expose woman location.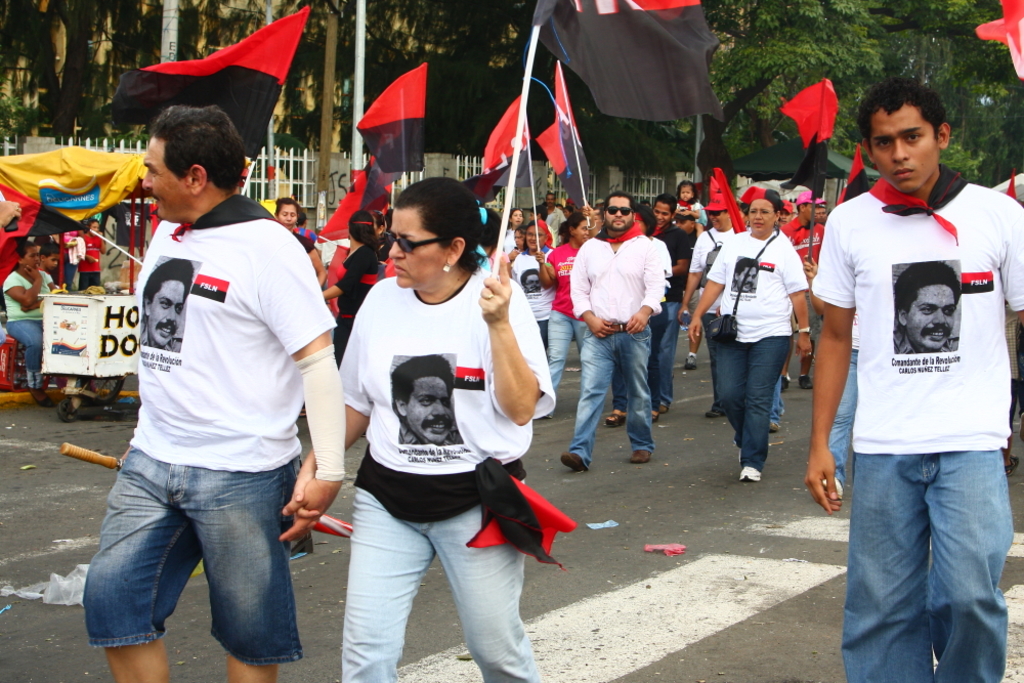
Exposed at 271:196:327:287.
